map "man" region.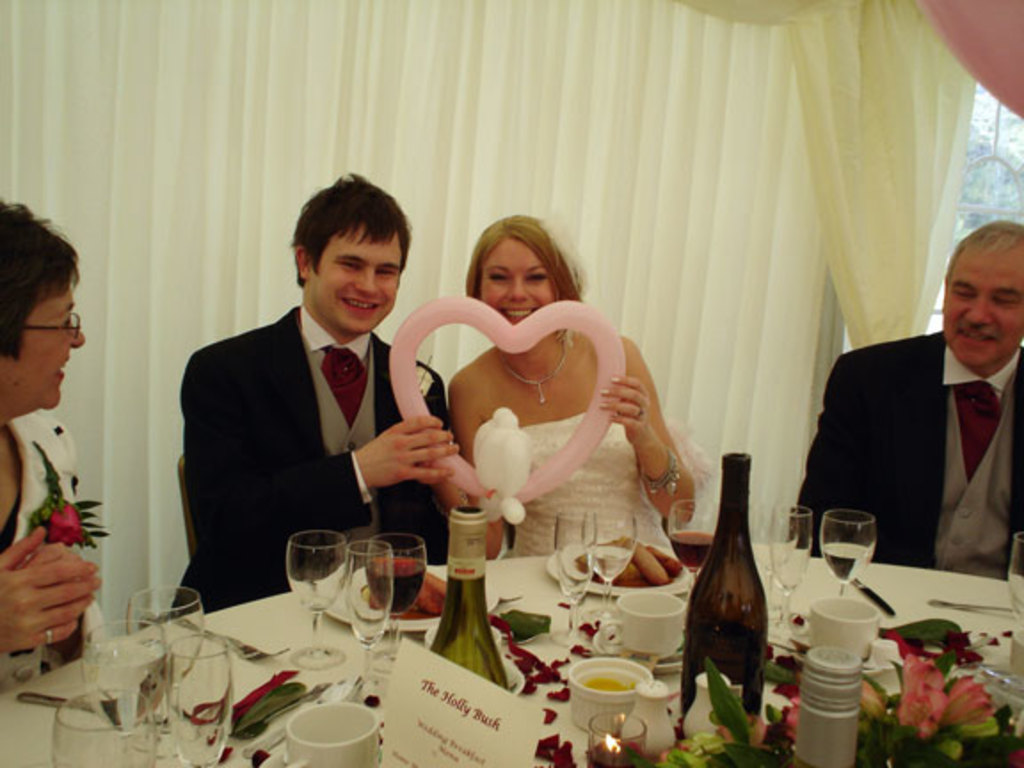
Mapped to left=171, top=172, right=457, bottom=619.
